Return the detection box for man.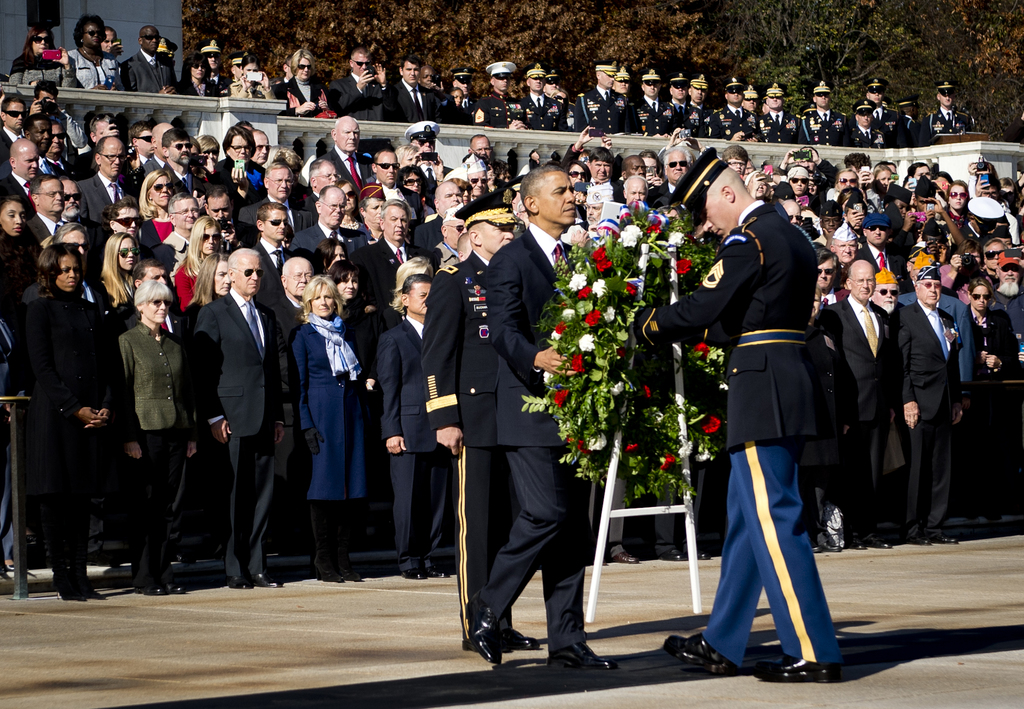
<box>828,170,860,199</box>.
